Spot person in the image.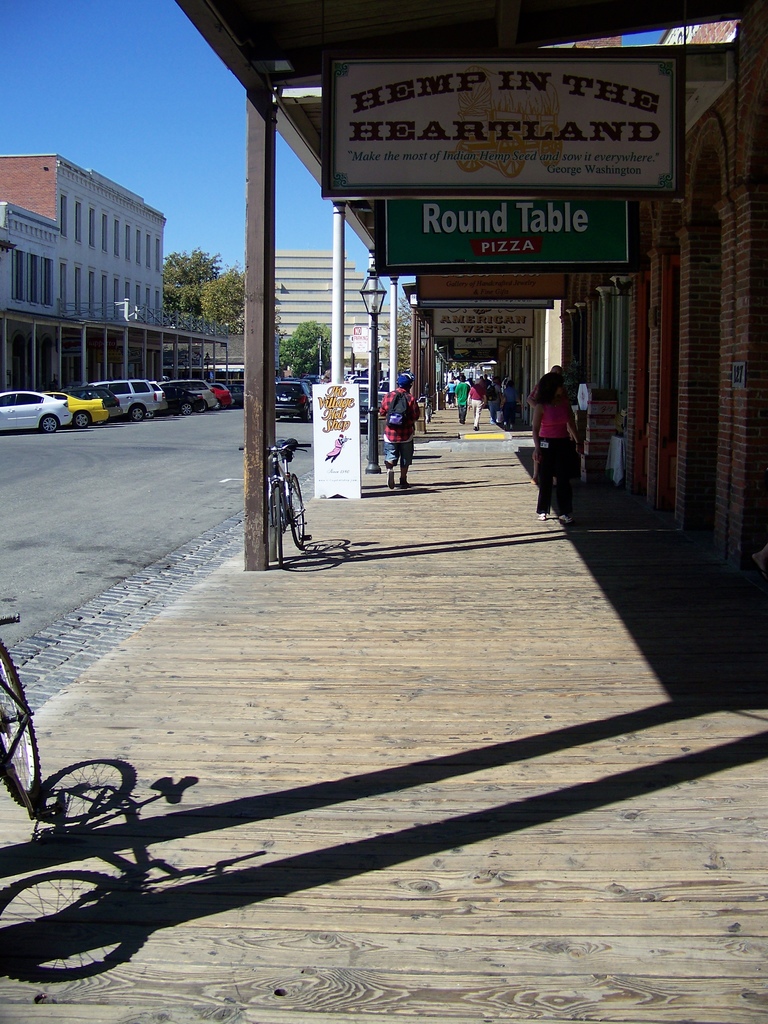
person found at [529,359,568,475].
